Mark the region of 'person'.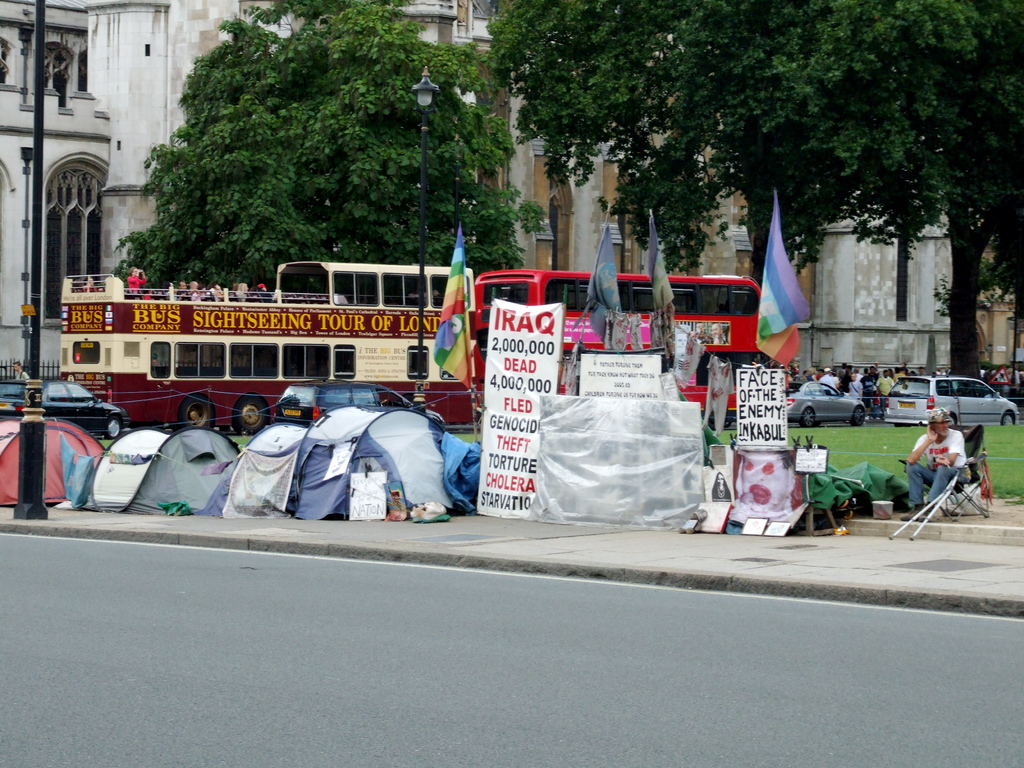
Region: {"x1": 13, "y1": 360, "x2": 27, "y2": 380}.
